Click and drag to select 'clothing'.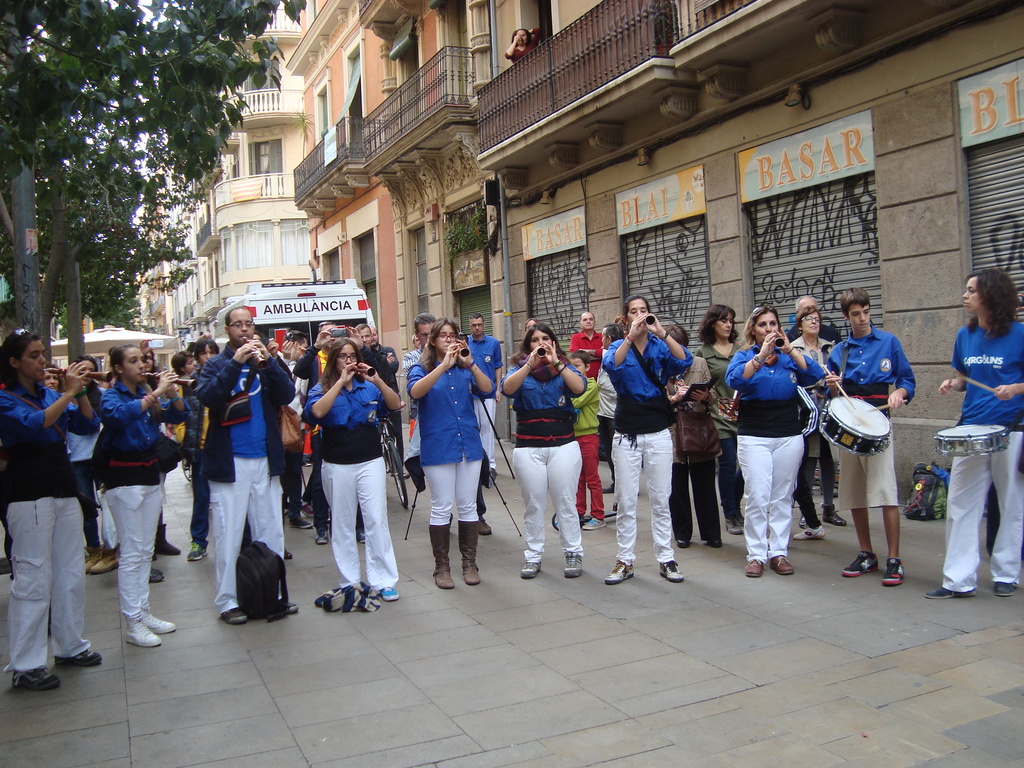
Selection: select_region(60, 397, 99, 528).
